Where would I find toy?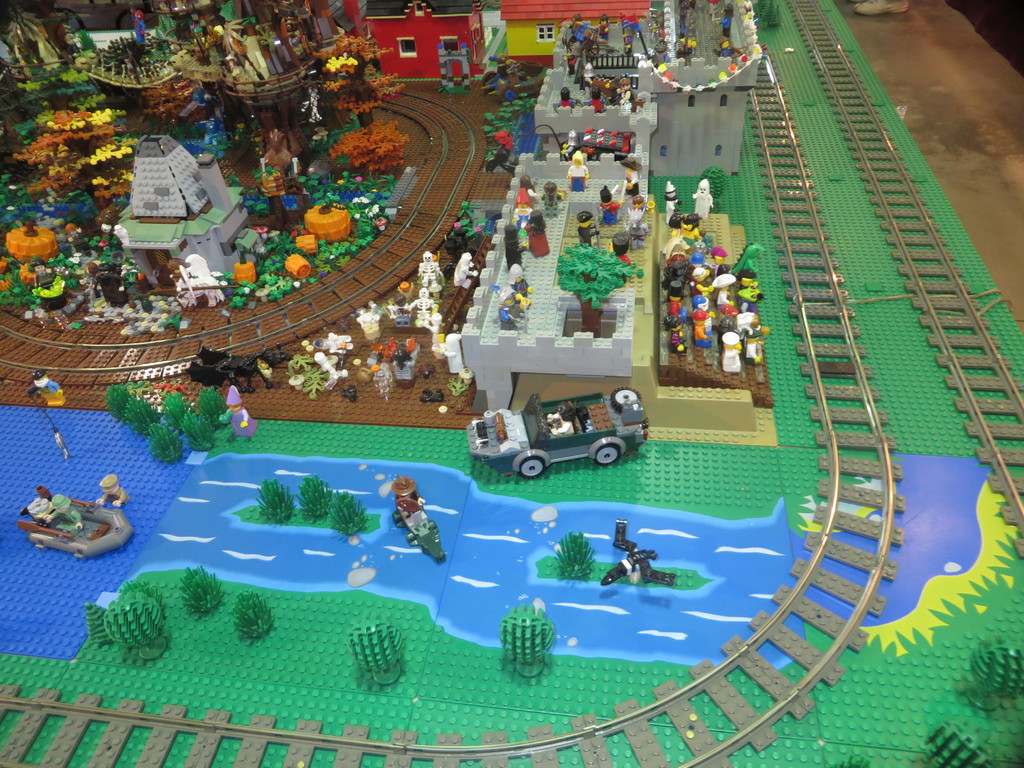
At x1=13, y1=99, x2=144, y2=213.
